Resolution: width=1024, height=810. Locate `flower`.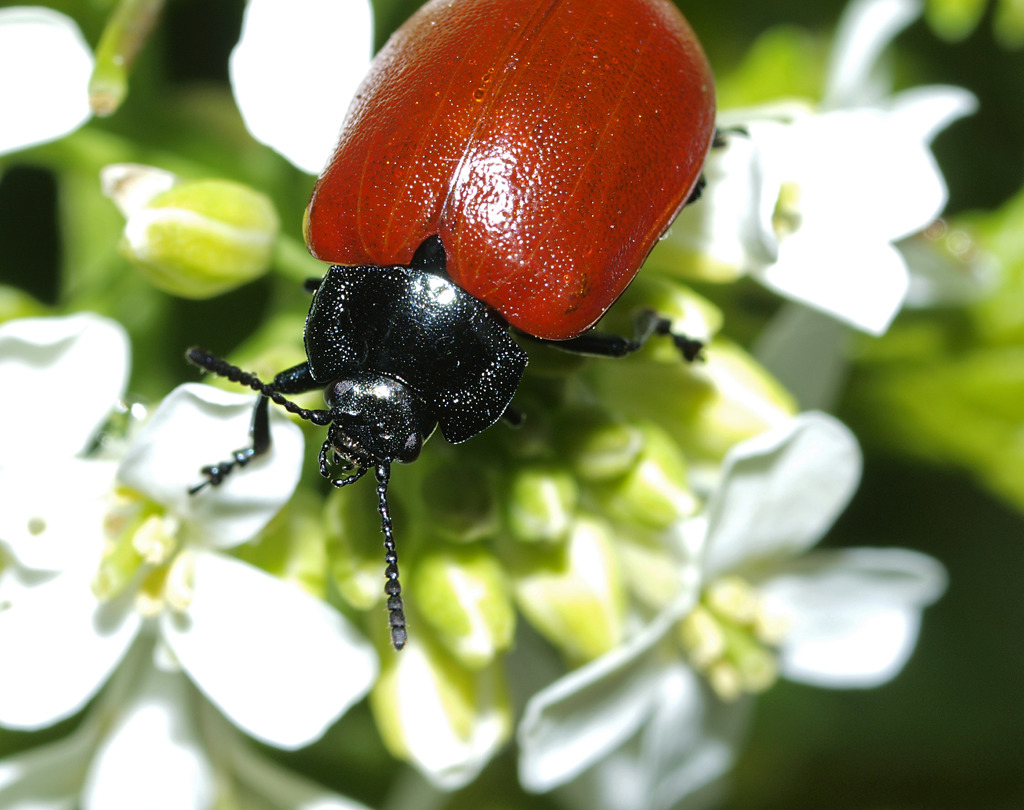
[518,409,949,809].
